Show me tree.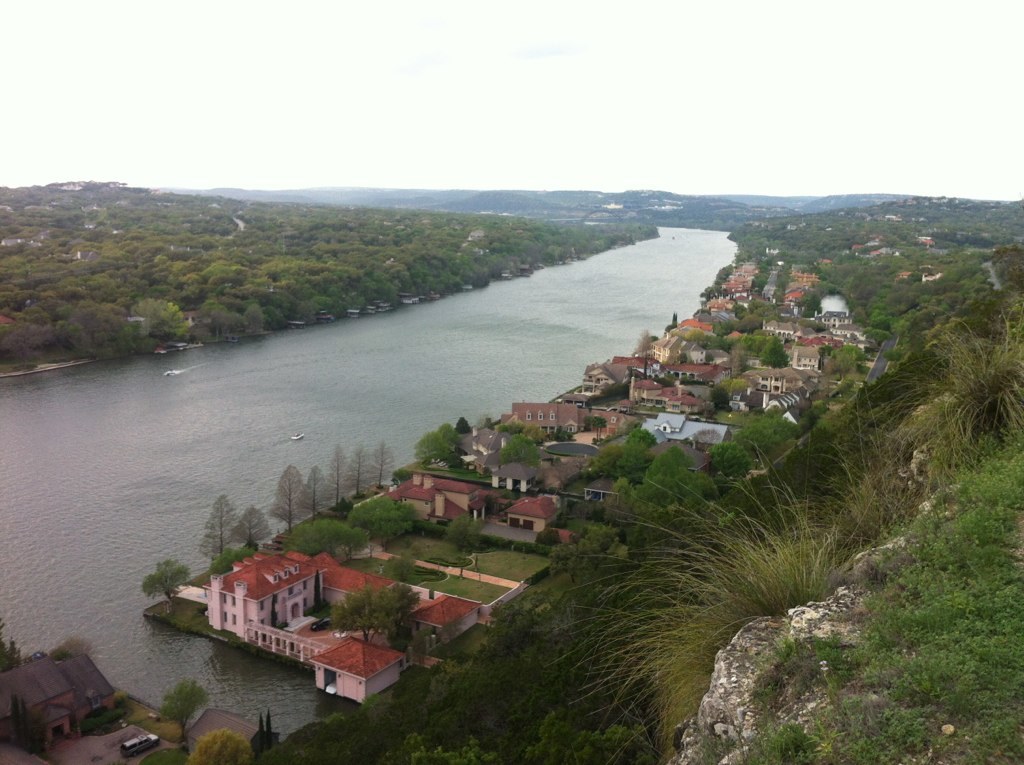
tree is here: 180,726,251,764.
